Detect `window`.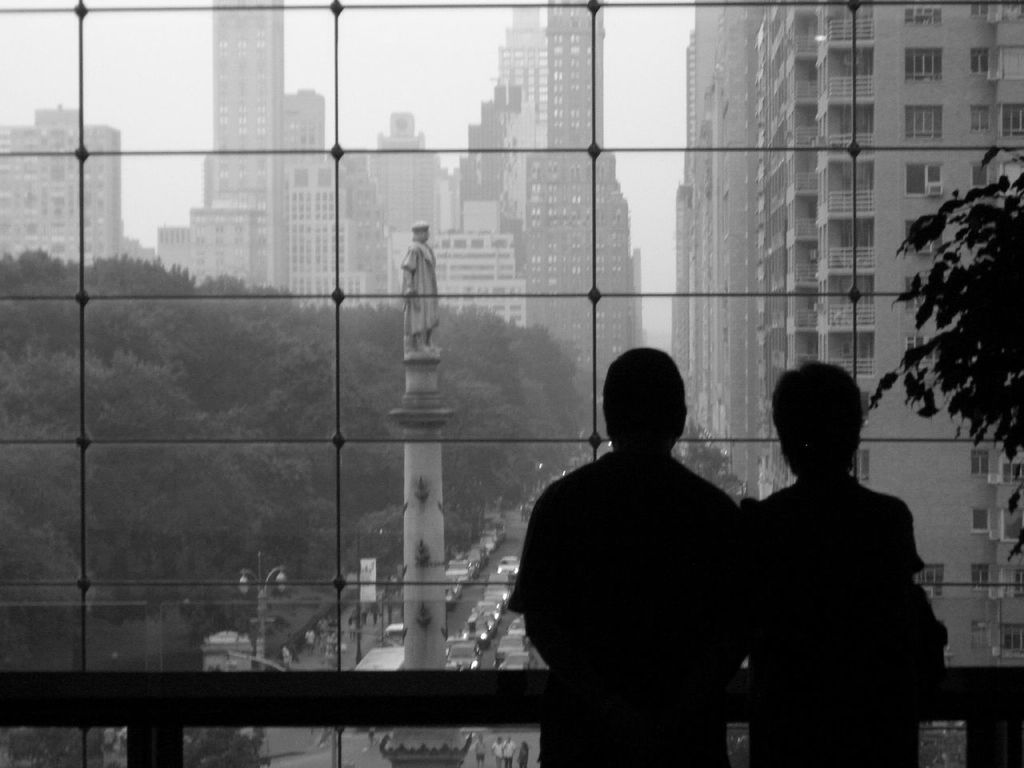
Detected at BBox(973, 507, 985, 531).
